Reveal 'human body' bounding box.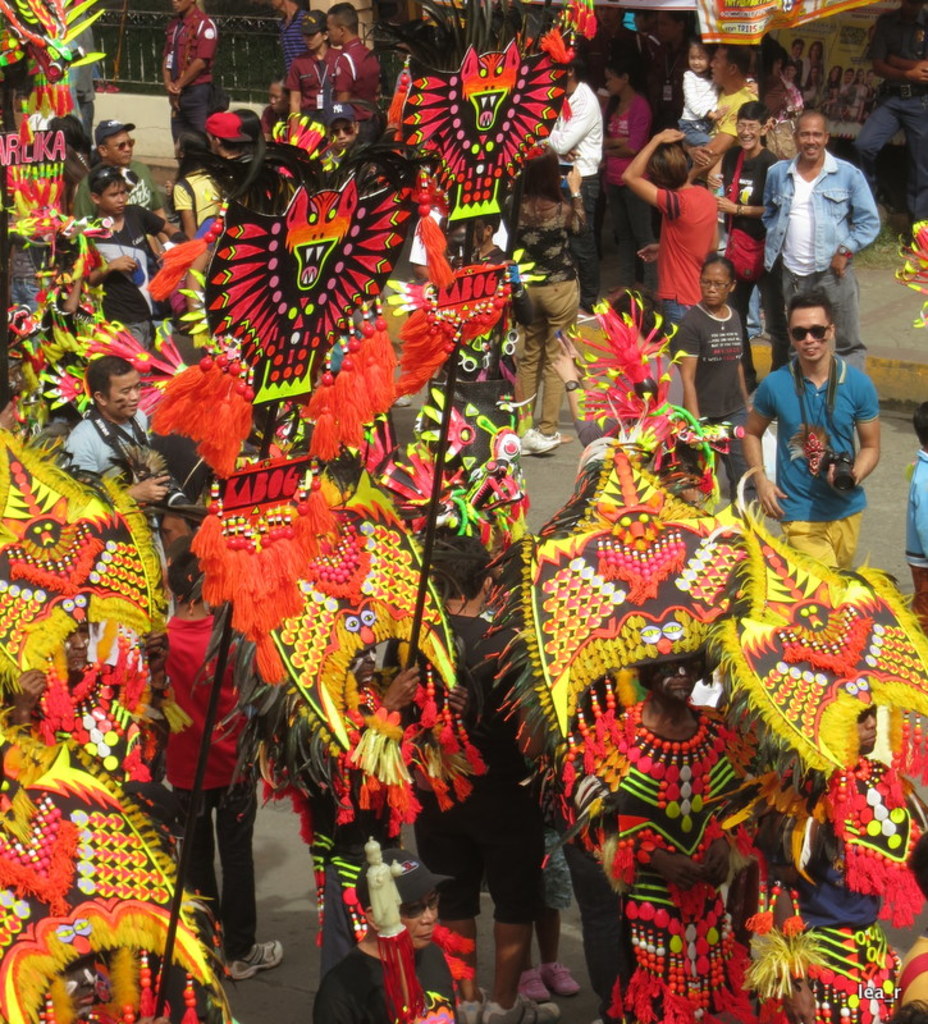
Revealed: BBox(312, 938, 461, 1023).
